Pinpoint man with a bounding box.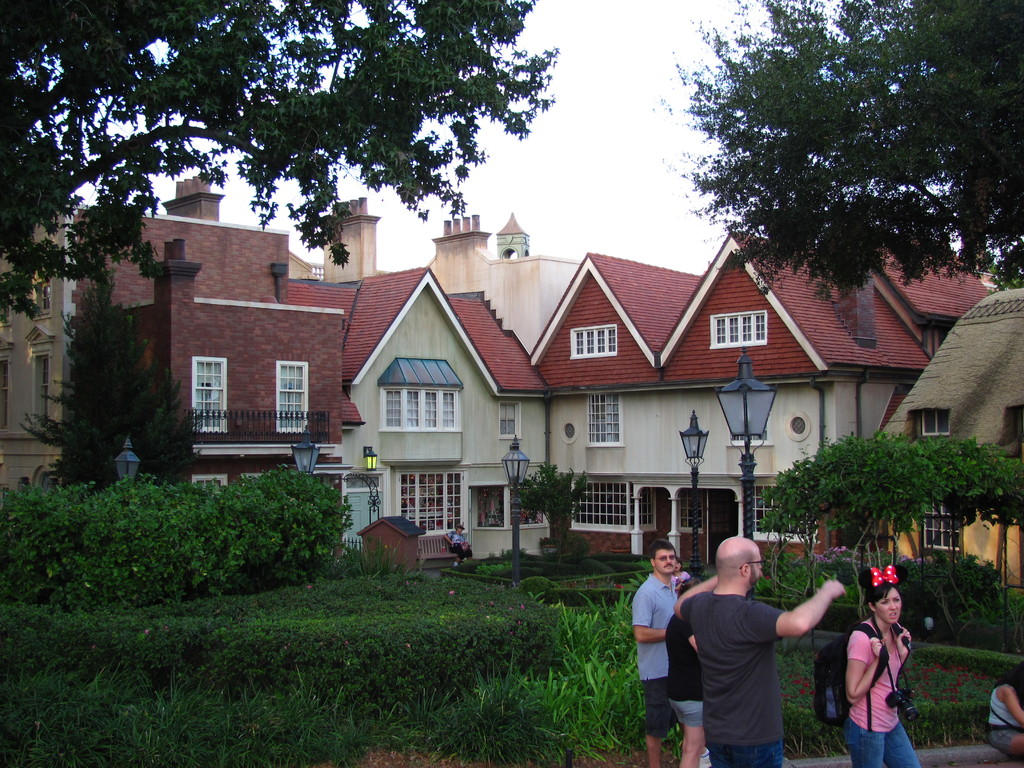
crop(631, 536, 689, 767).
